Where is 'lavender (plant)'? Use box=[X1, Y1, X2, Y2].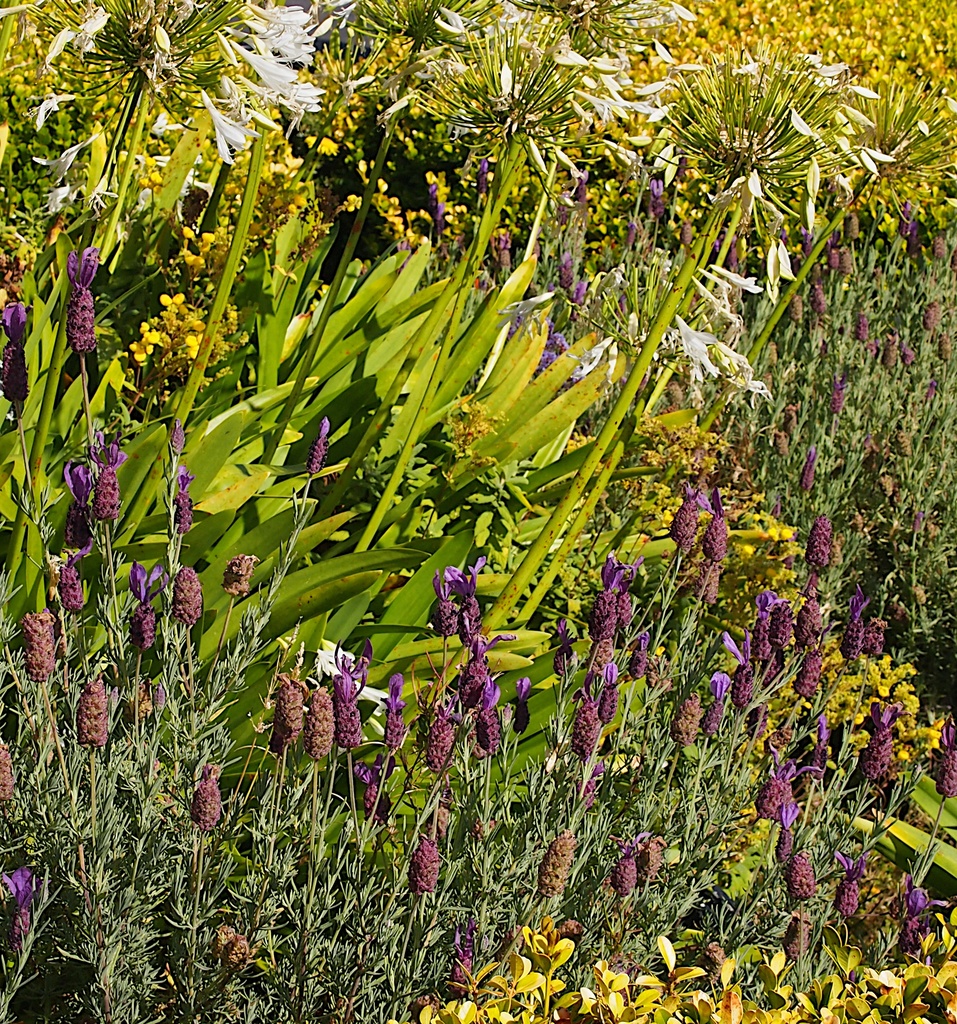
box=[302, 413, 346, 484].
